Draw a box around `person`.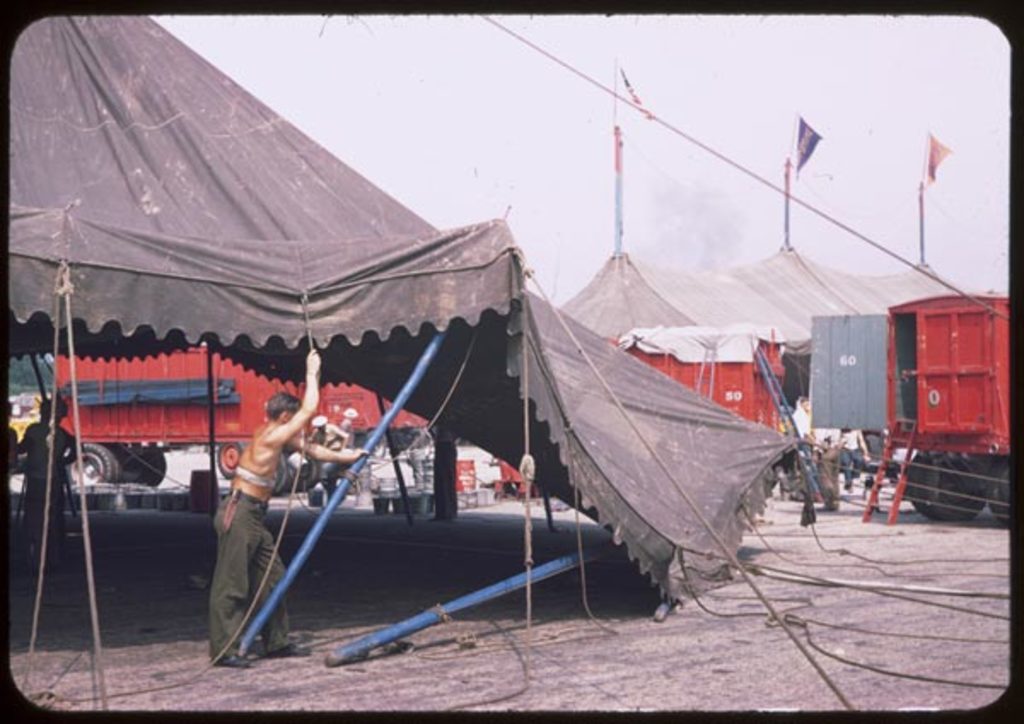
817/425/838/517.
